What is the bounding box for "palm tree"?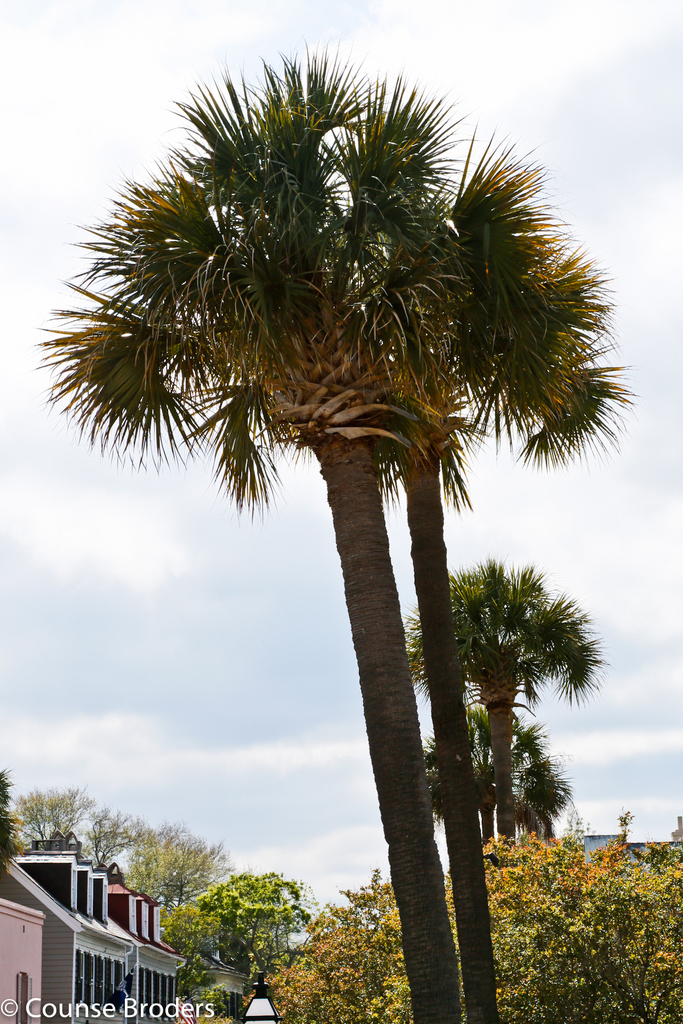
l=514, t=719, r=588, b=838.
